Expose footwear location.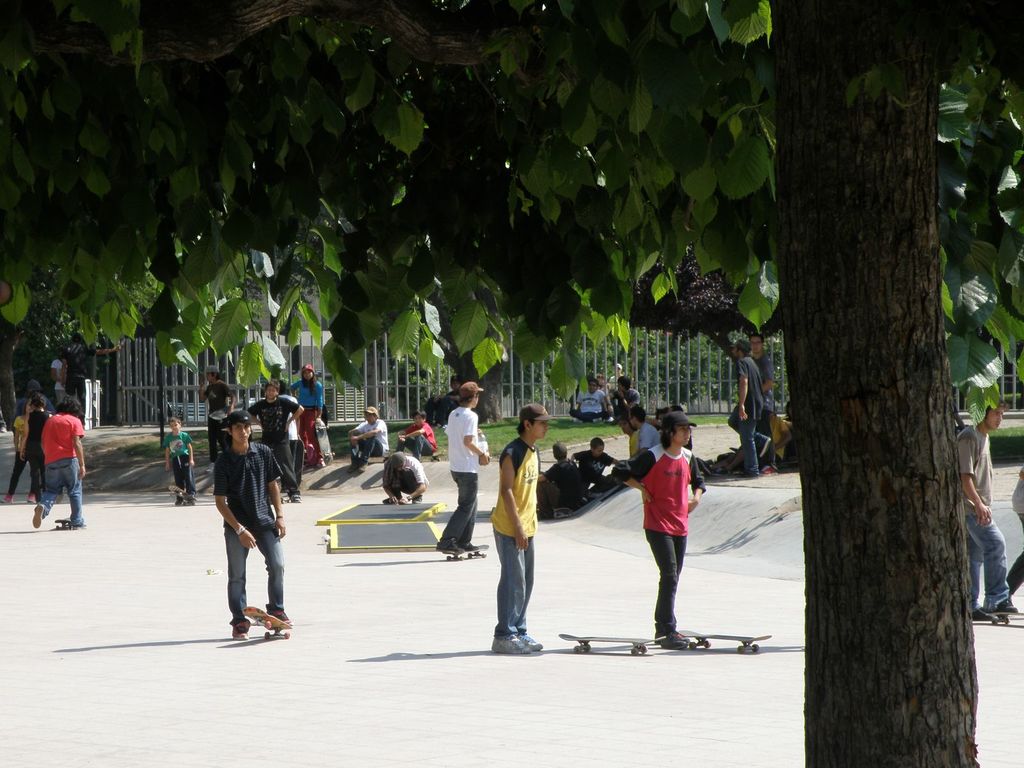
Exposed at box(999, 600, 1017, 613).
